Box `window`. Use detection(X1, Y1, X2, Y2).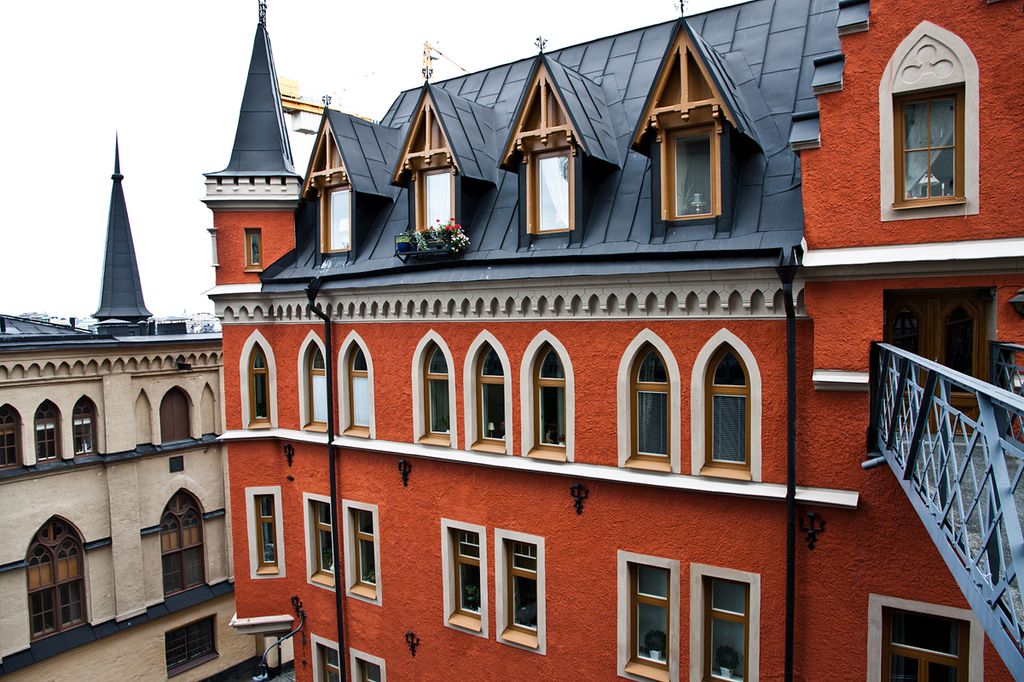
detection(309, 640, 344, 681).
